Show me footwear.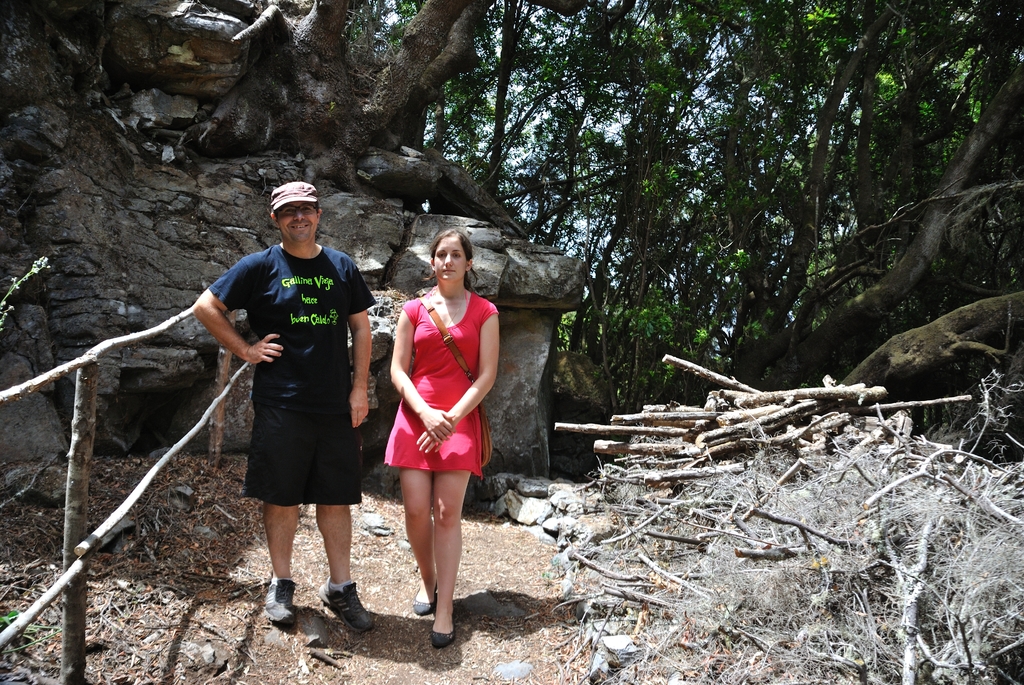
footwear is here: [409,579,438,620].
